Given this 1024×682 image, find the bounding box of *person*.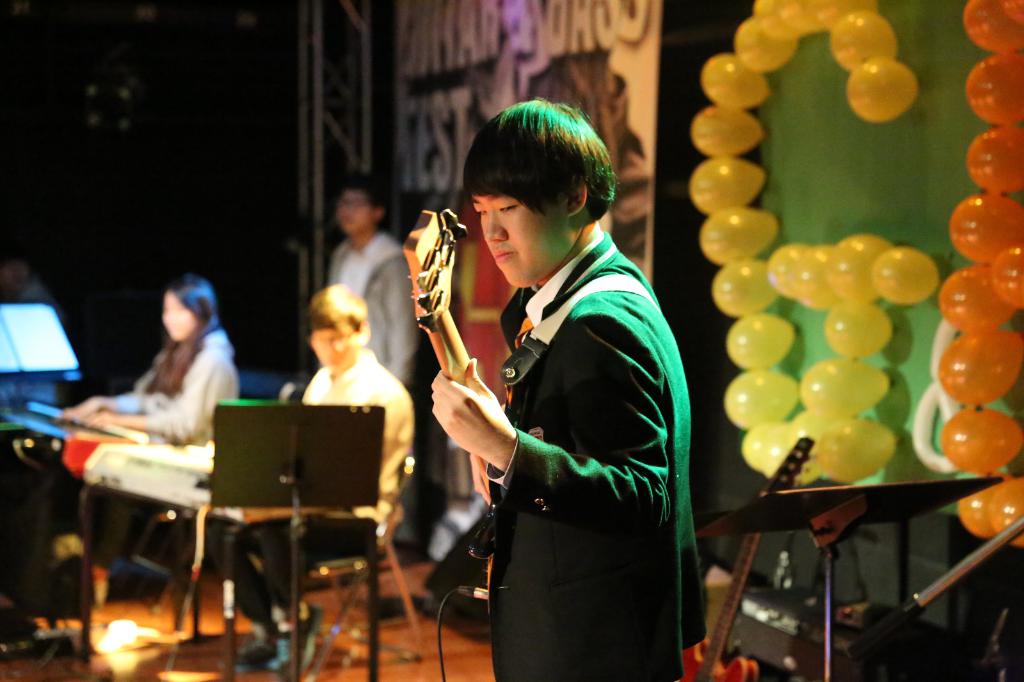
(48,273,244,441).
